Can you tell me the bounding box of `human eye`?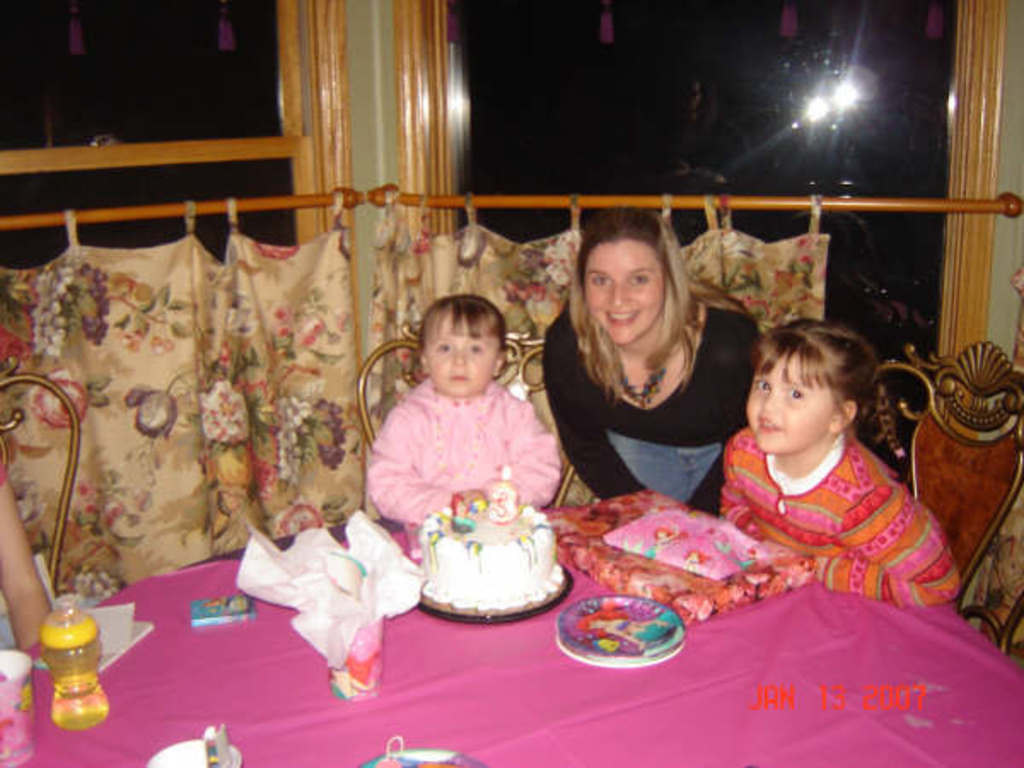
628 271 659 287.
